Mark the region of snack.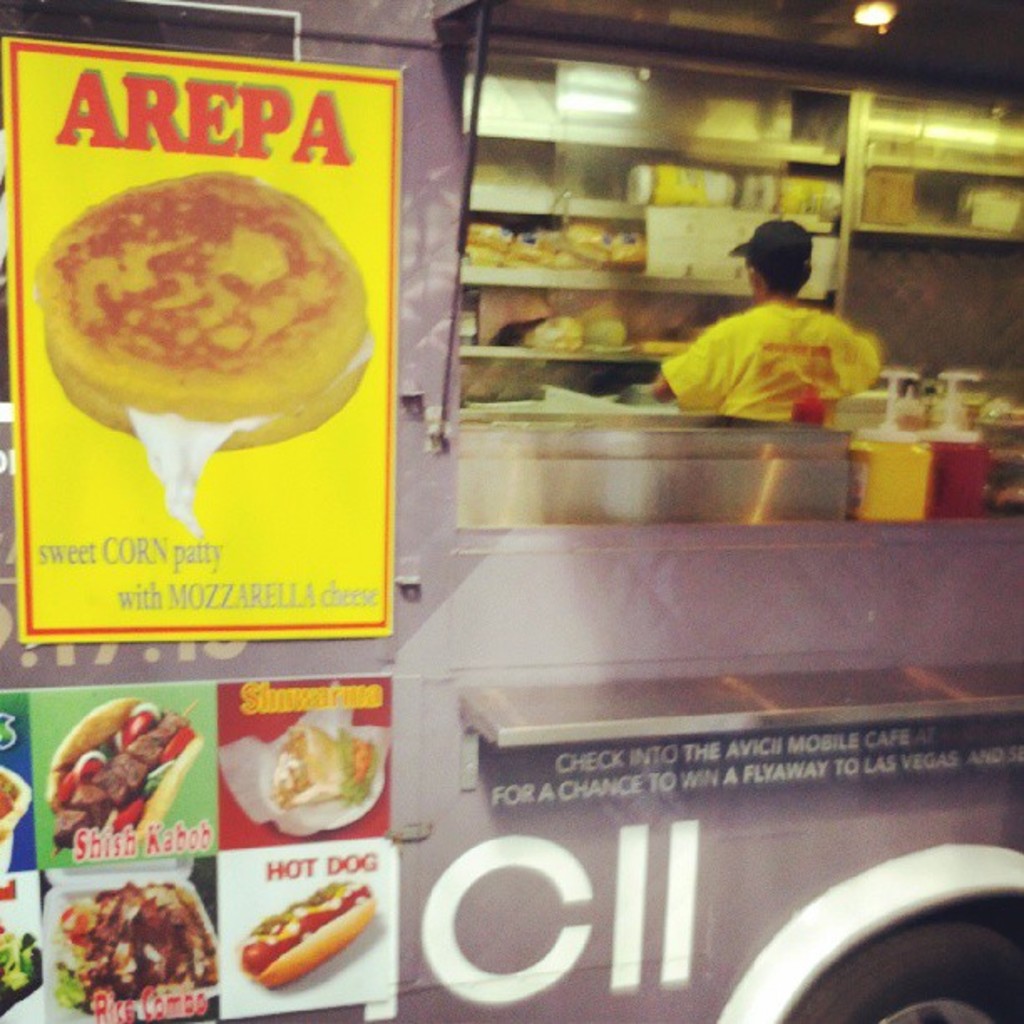
Region: 264, 688, 373, 801.
